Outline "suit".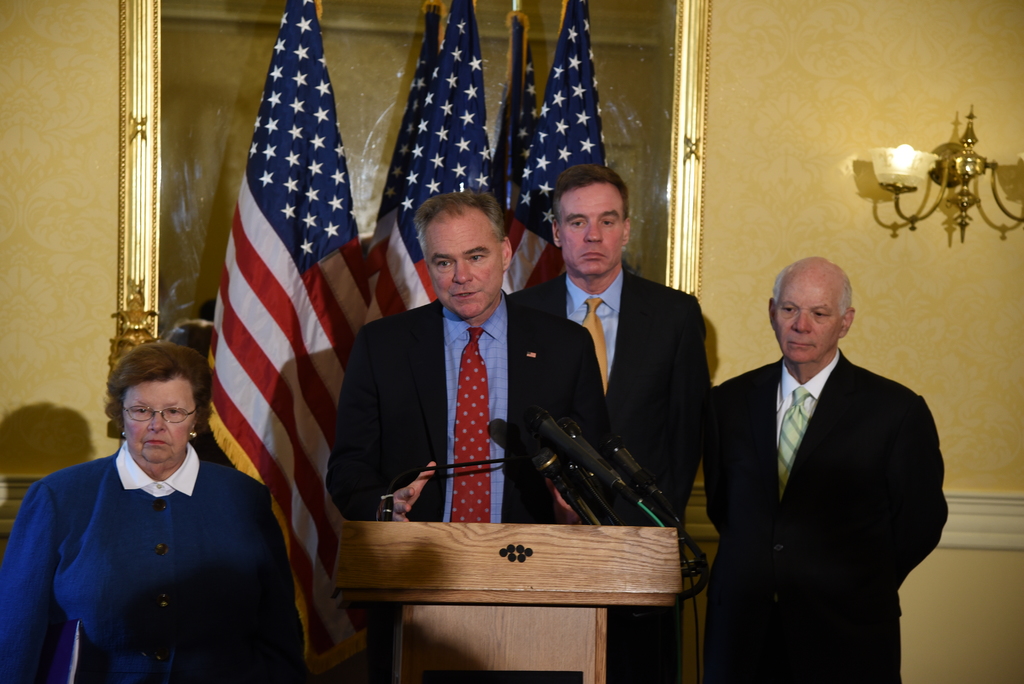
Outline: [x1=323, y1=300, x2=610, y2=521].
